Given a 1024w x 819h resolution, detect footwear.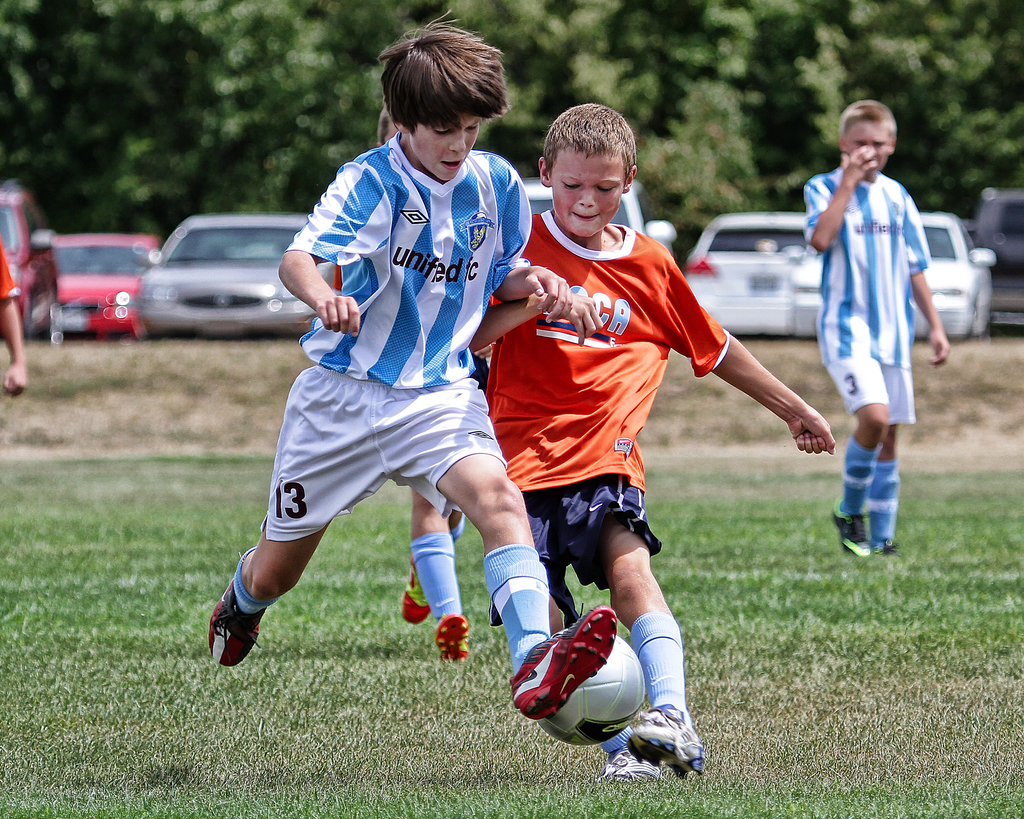
[x1=394, y1=581, x2=452, y2=626].
